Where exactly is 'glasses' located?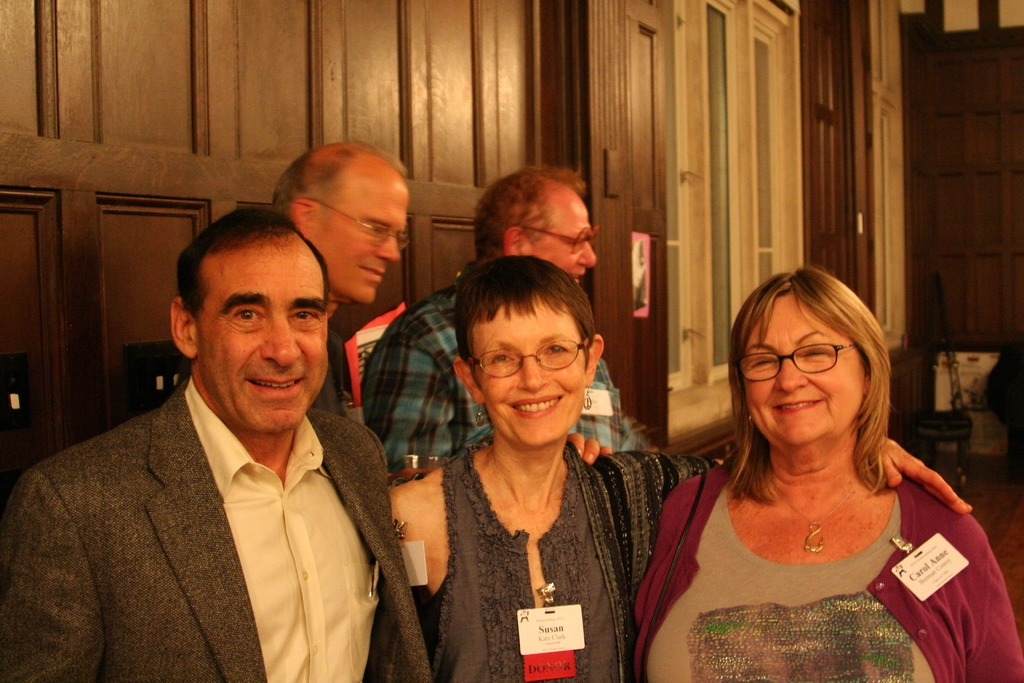
Its bounding box is box(526, 223, 606, 252).
